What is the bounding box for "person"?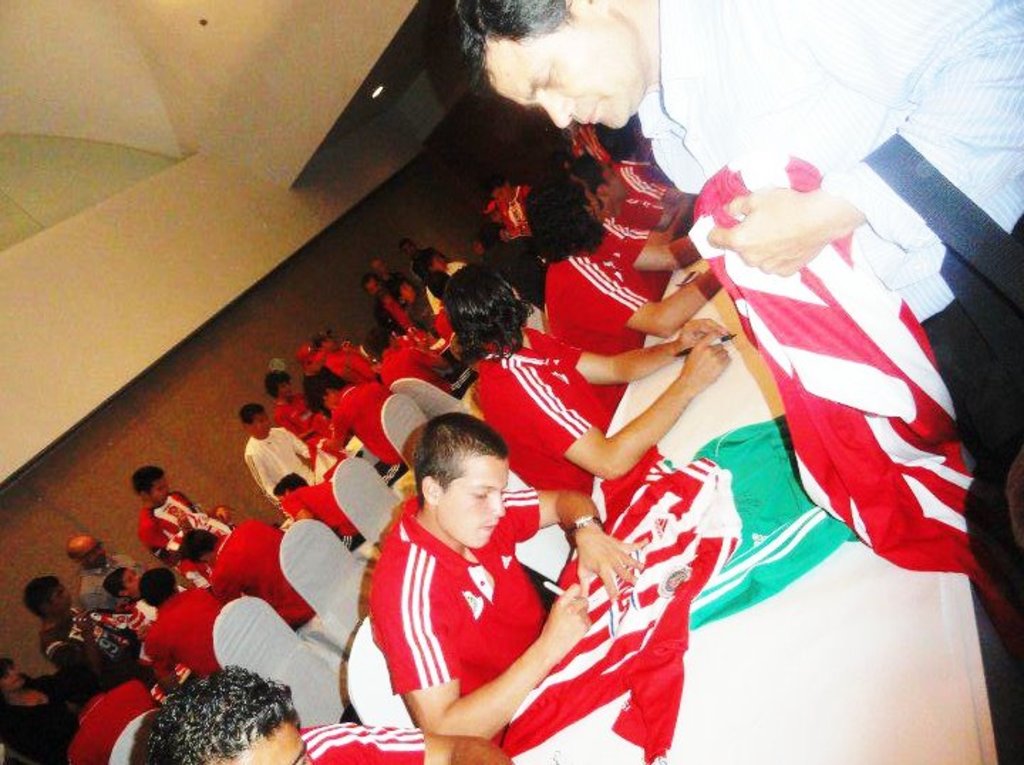
{"x1": 536, "y1": 164, "x2": 730, "y2": 354}.
